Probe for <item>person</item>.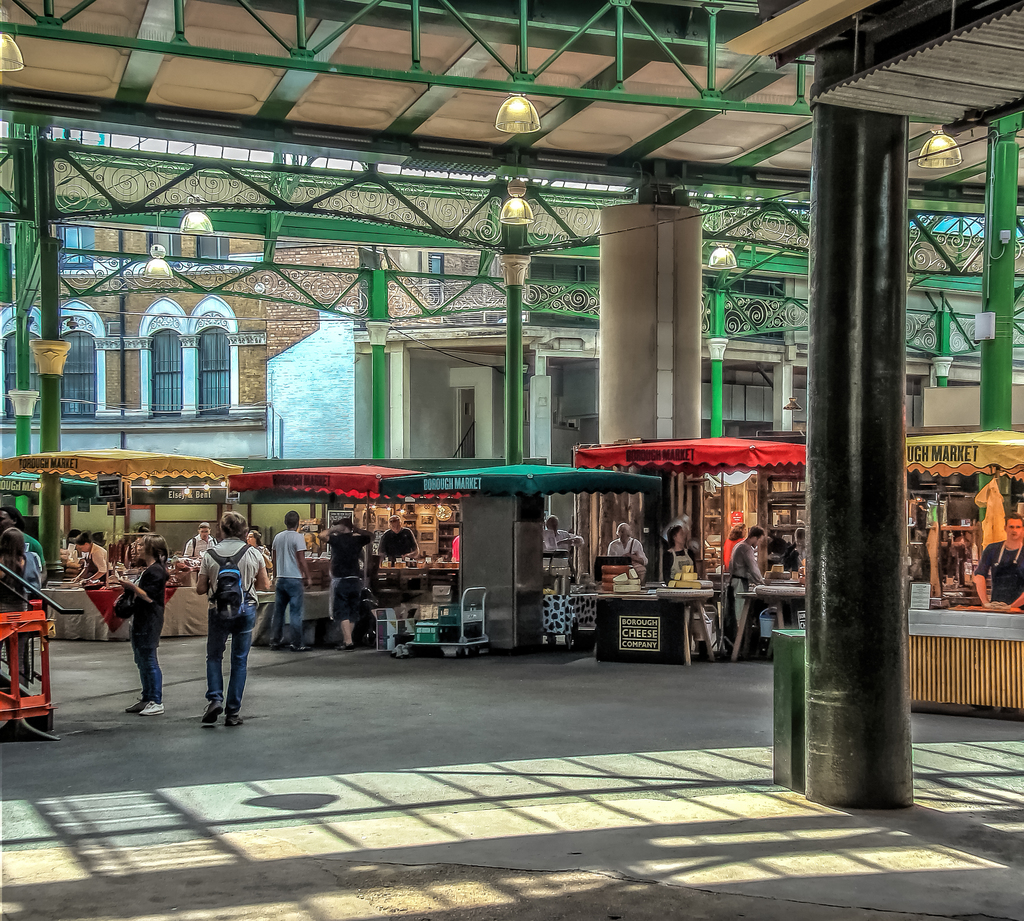
Probe result: box=[376, 514, 423, 566].
